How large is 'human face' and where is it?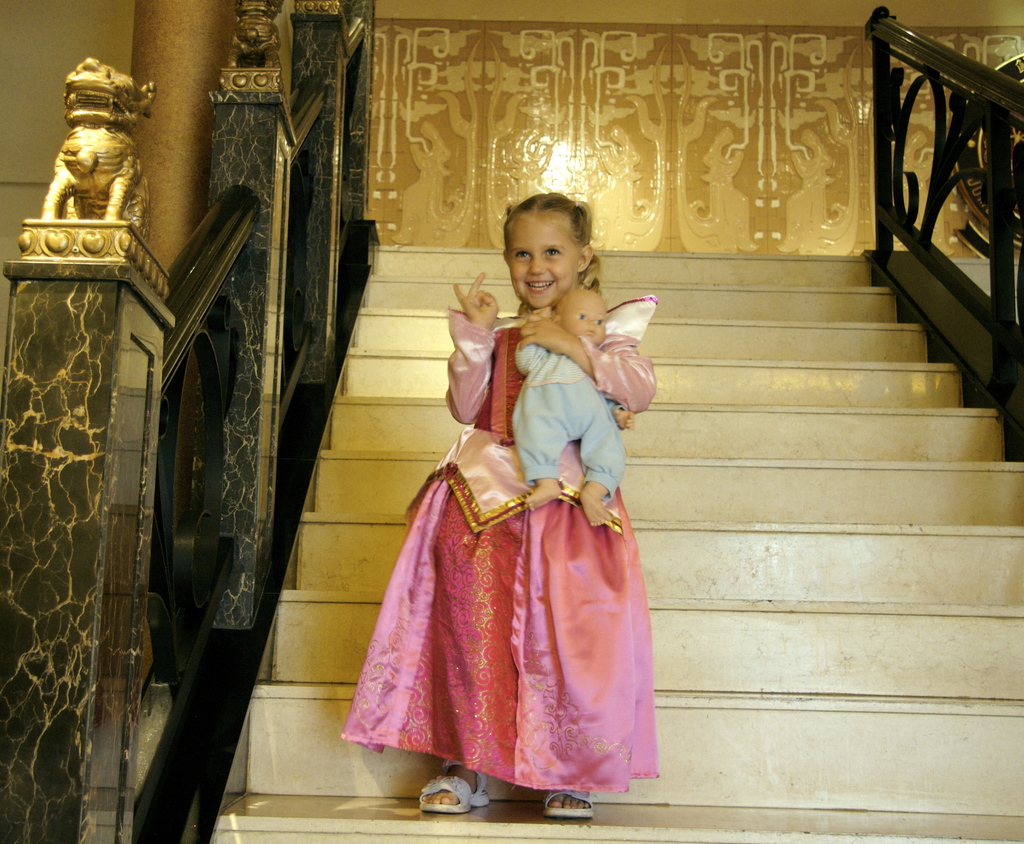
Bounding box: detection(566, 297, 607, 340).
